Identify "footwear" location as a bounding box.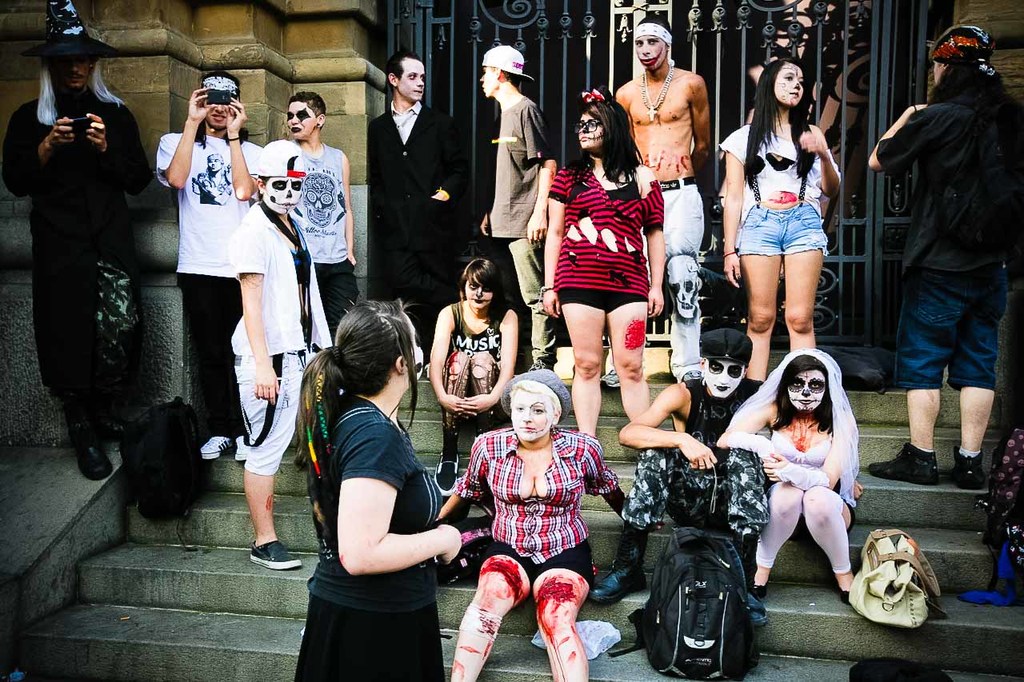
rect(597, 369, 625, 393).
